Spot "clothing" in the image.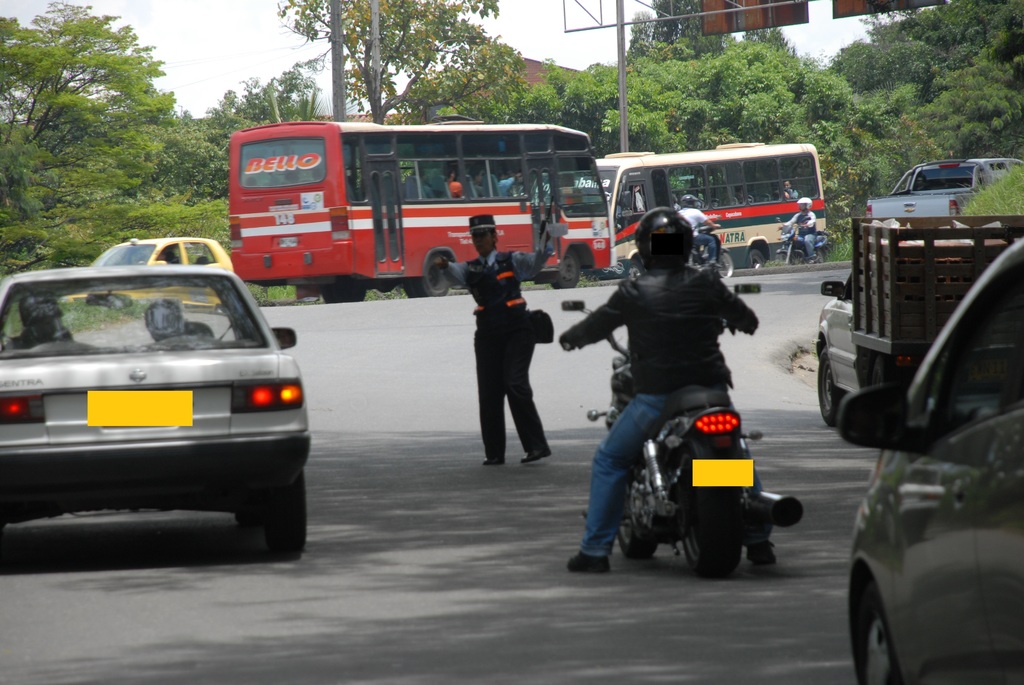
"clothing" found at left=774, top=209, right=818, bottom=259.
